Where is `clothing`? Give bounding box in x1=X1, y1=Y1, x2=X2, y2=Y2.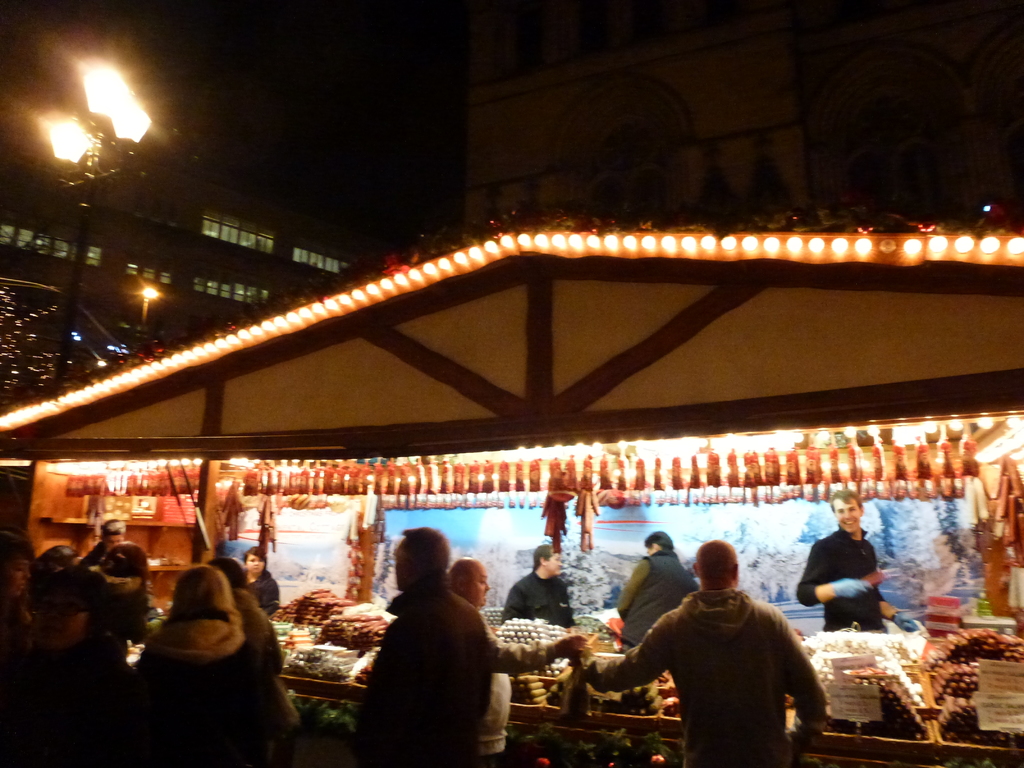
x1=624, y1=550, x2=692, y2=648.
